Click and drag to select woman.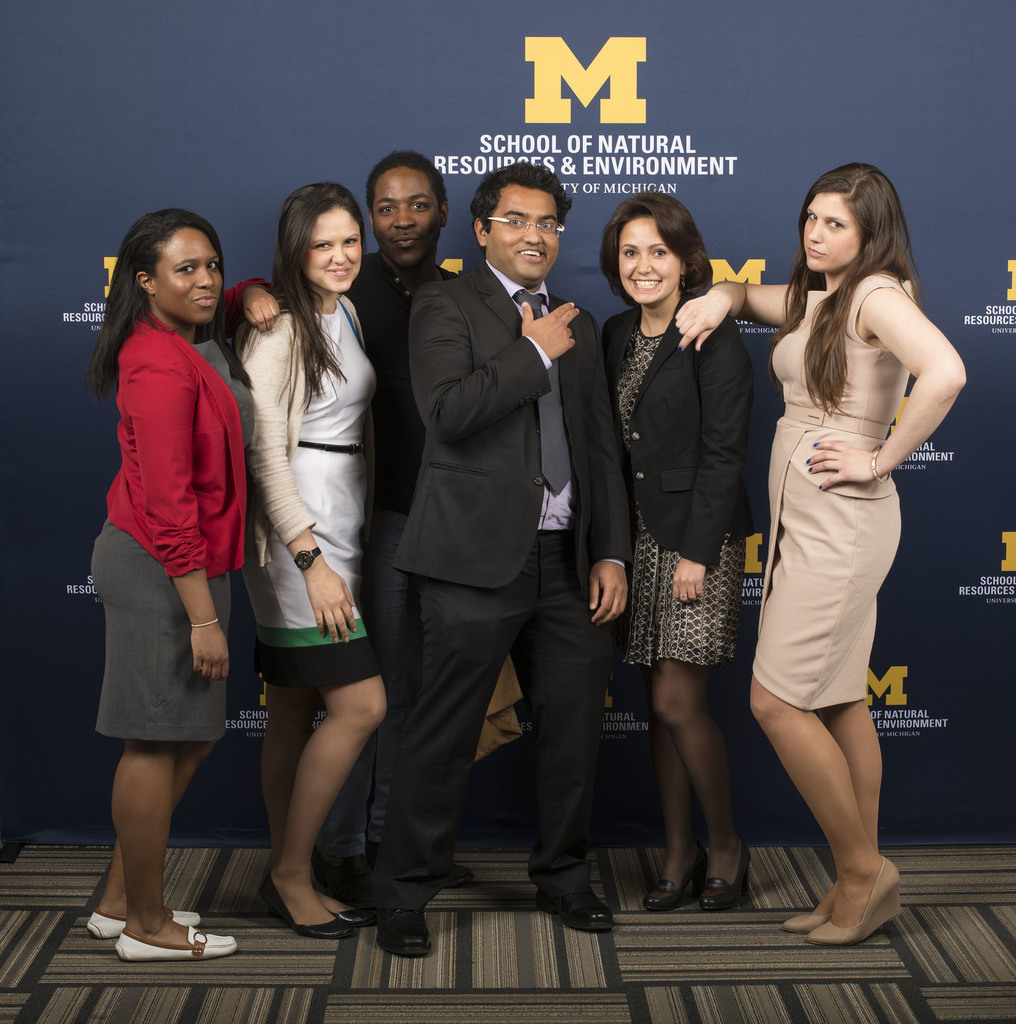
Selection: select_region(88, 207, 278, 961).
